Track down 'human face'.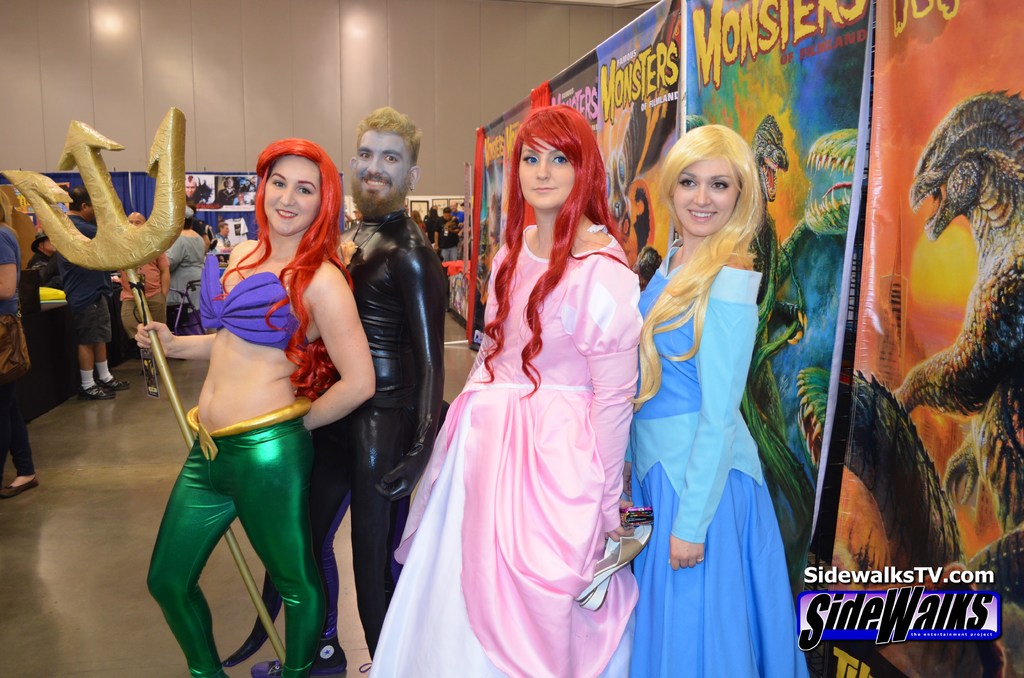
Tracked to box=[261, 157, 323, 236].
